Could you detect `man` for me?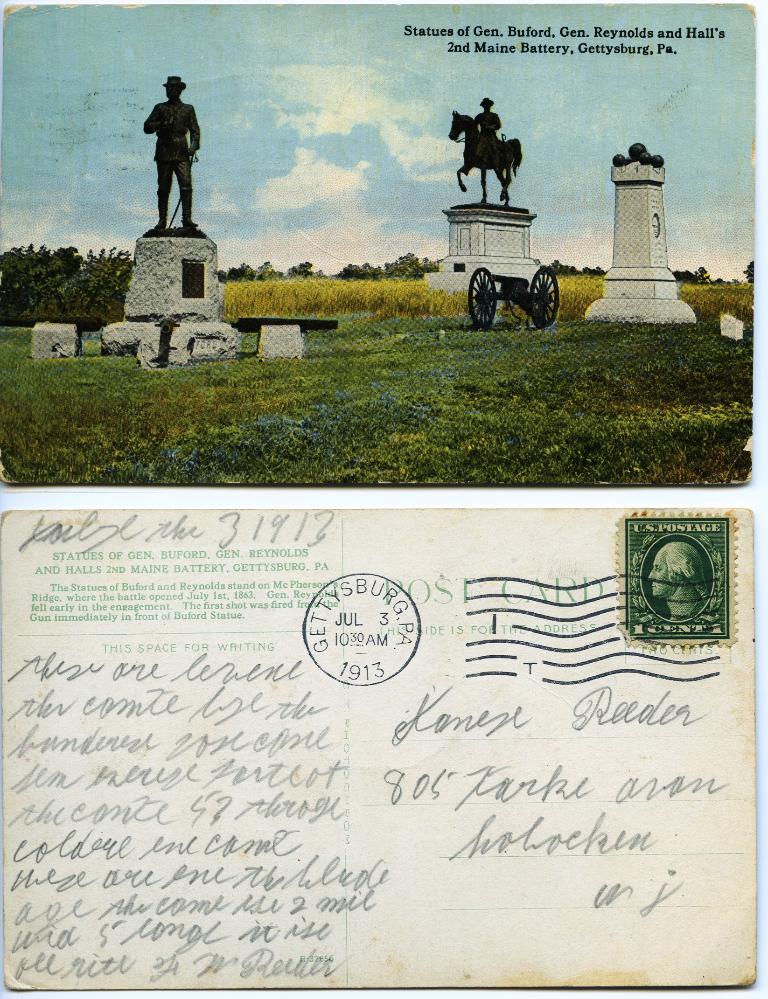
Detection result: left=136, top=74, right=204, bottom=219.
